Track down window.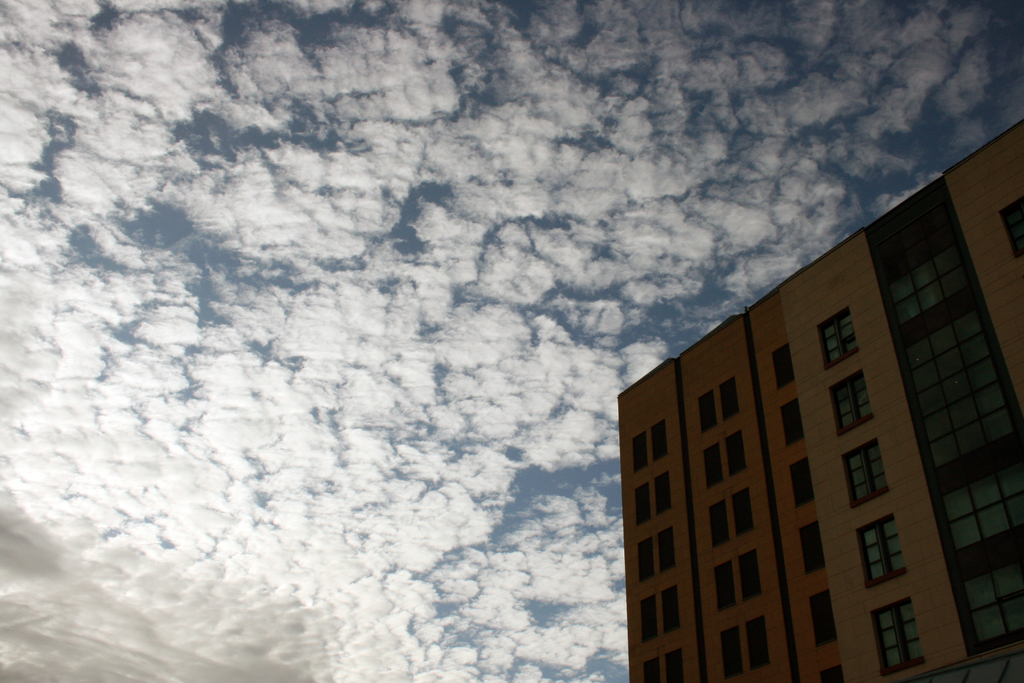
Tracked to rect(710, 497, 731, 545).
